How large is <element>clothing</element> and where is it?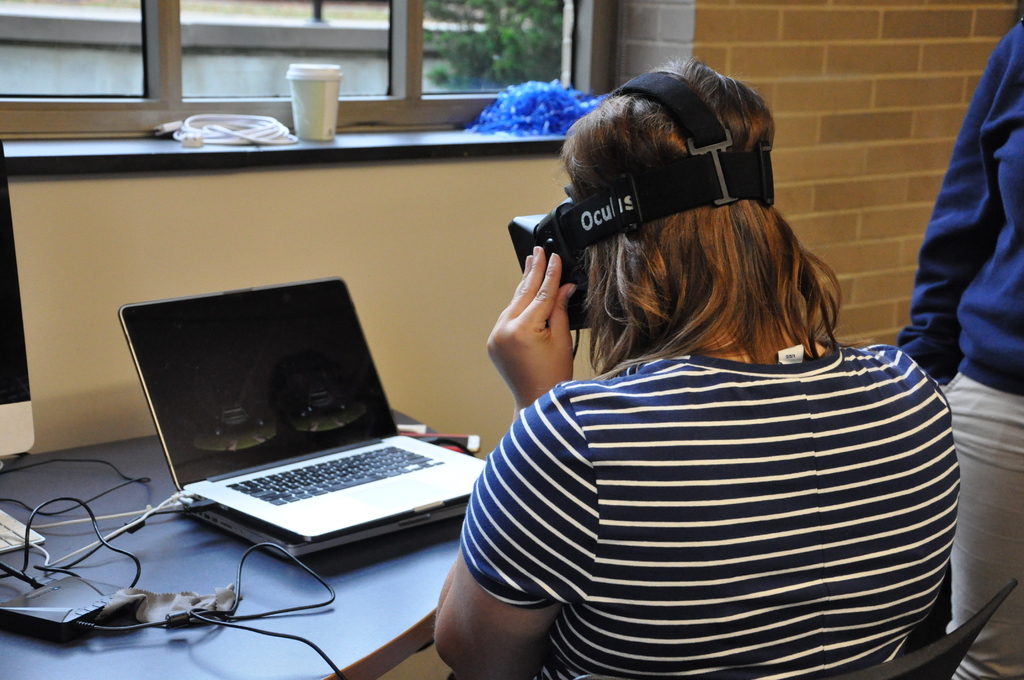
Bounding box: <box>890,22,1023,389</box>.
